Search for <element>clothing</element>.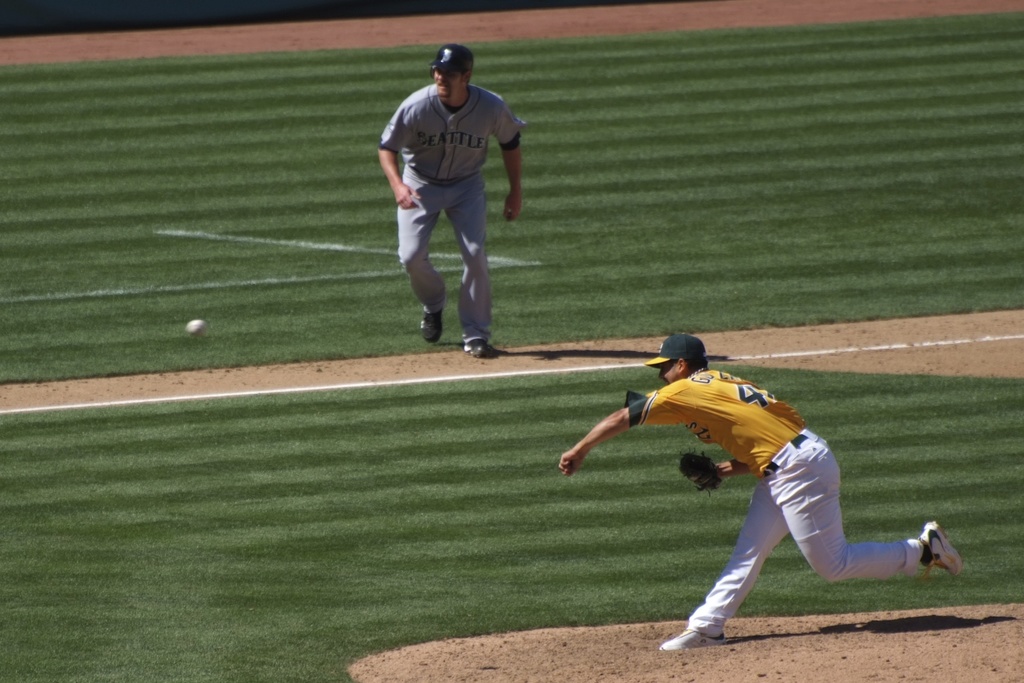
Found at bbox(384, 51, 524, 316).
